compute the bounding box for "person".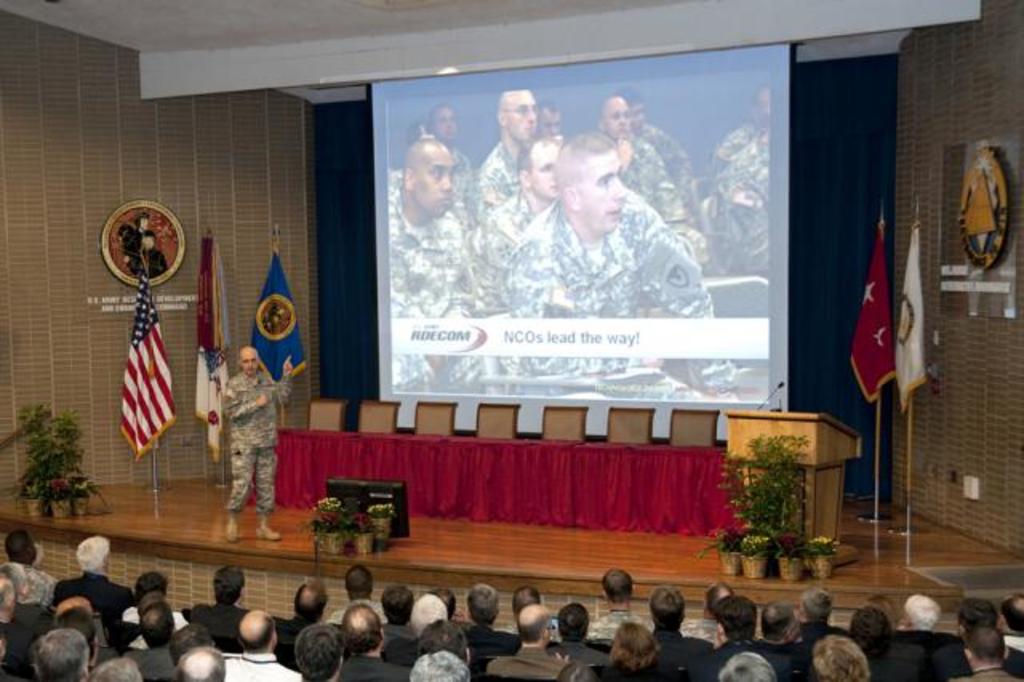
390,131,486,395.
